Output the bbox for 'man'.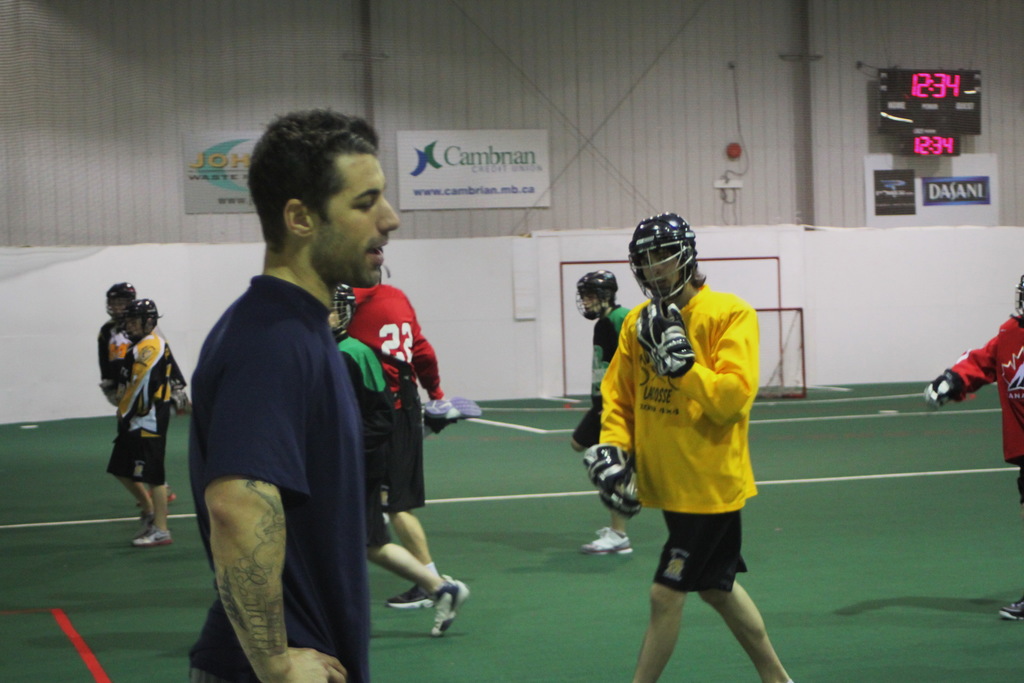
box(344, 279, 483, 623).
